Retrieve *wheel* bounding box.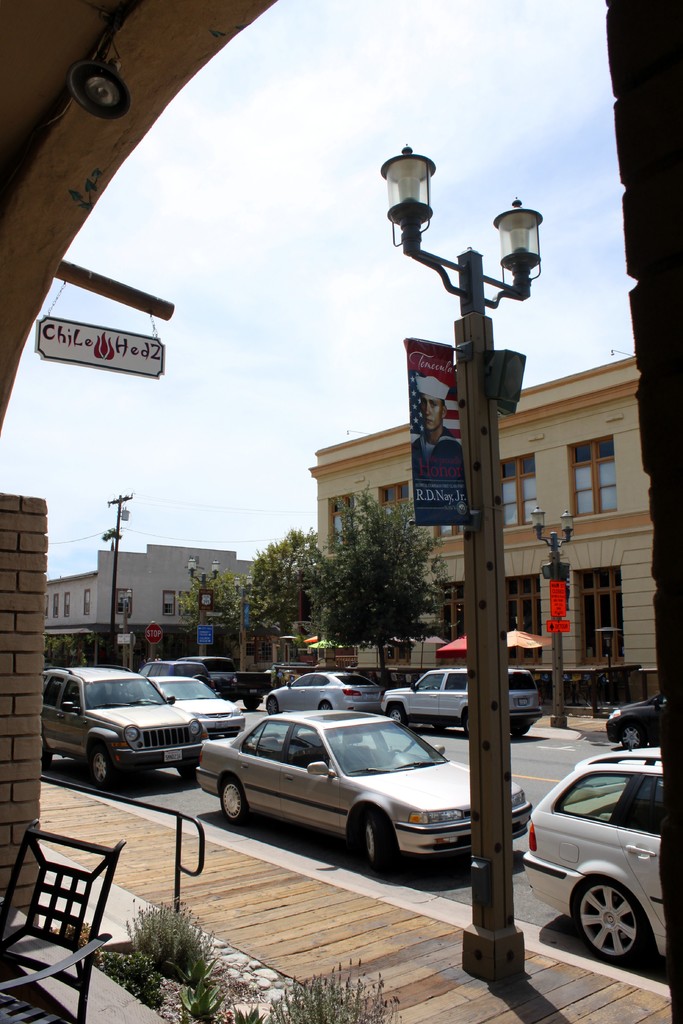
Bounding box: pyautogui.locateOnScreen(566, 874, 650, 970).
